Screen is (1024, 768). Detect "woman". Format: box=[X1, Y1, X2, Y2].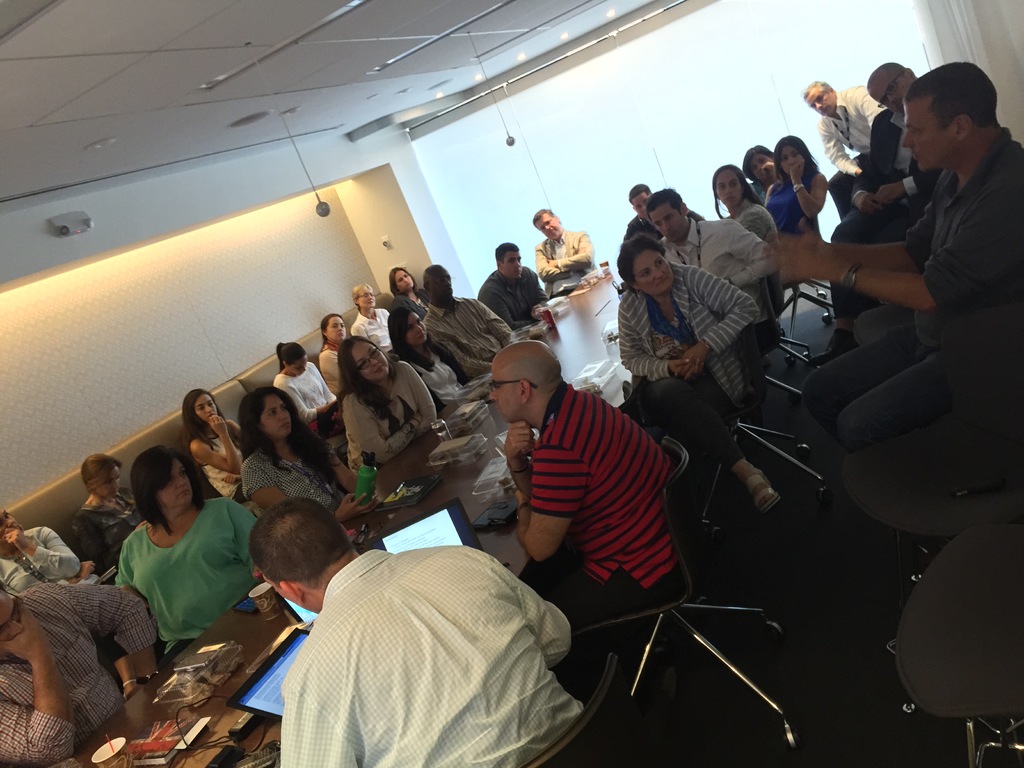
box=[739, 141, 776, 206].
